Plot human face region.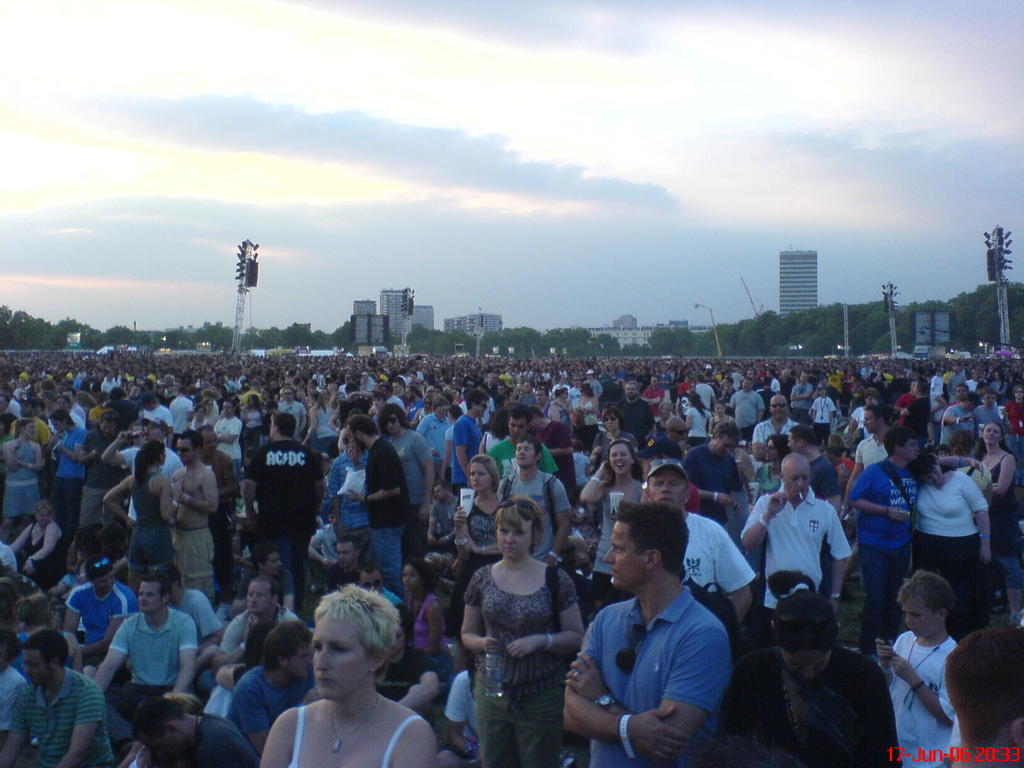
Plotted at x1=771 y1=399 x2=785 y2=419.
